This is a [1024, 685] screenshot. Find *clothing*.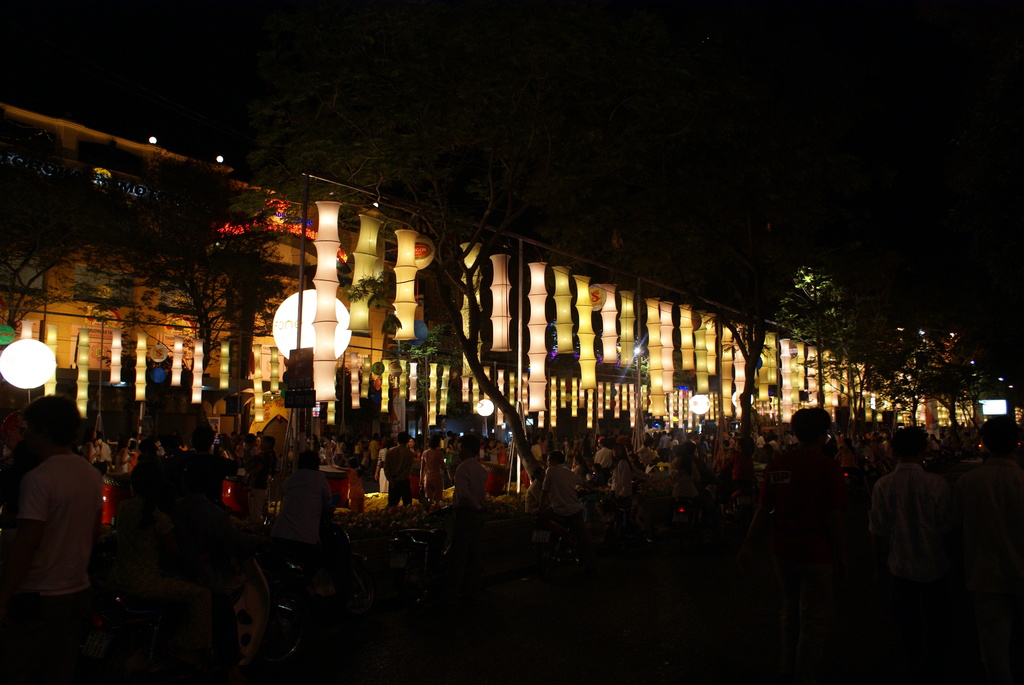
Bounding box: {"x1": 546, "y1": 467, "x2": 583, "y2": 513}.
